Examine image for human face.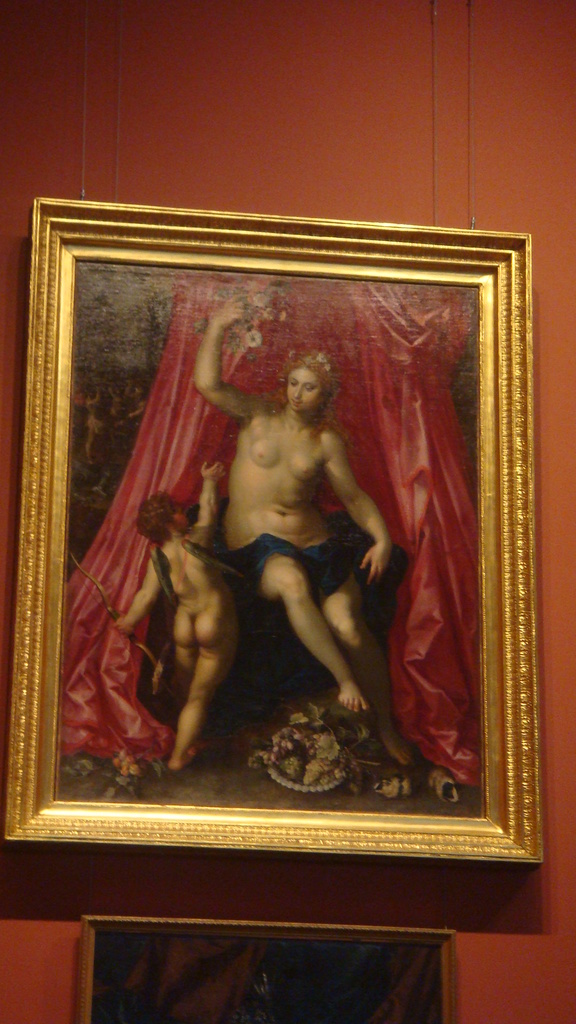
Examination result: select_region(285, 368, 321, 413).
